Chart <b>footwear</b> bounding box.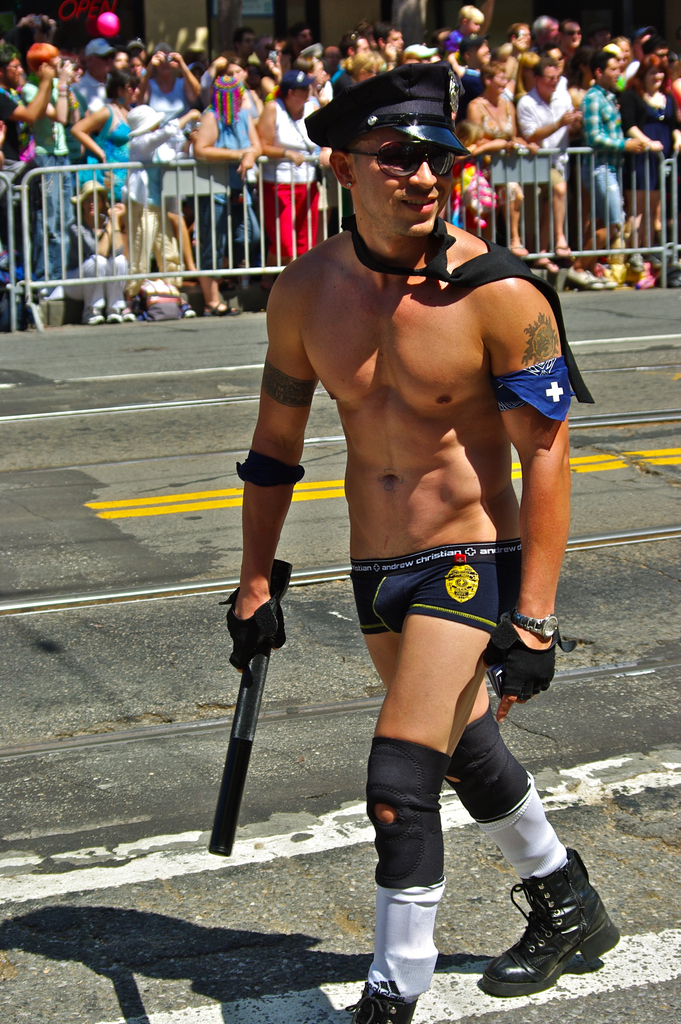
Charted: box=[630, 266, 659, 289].
